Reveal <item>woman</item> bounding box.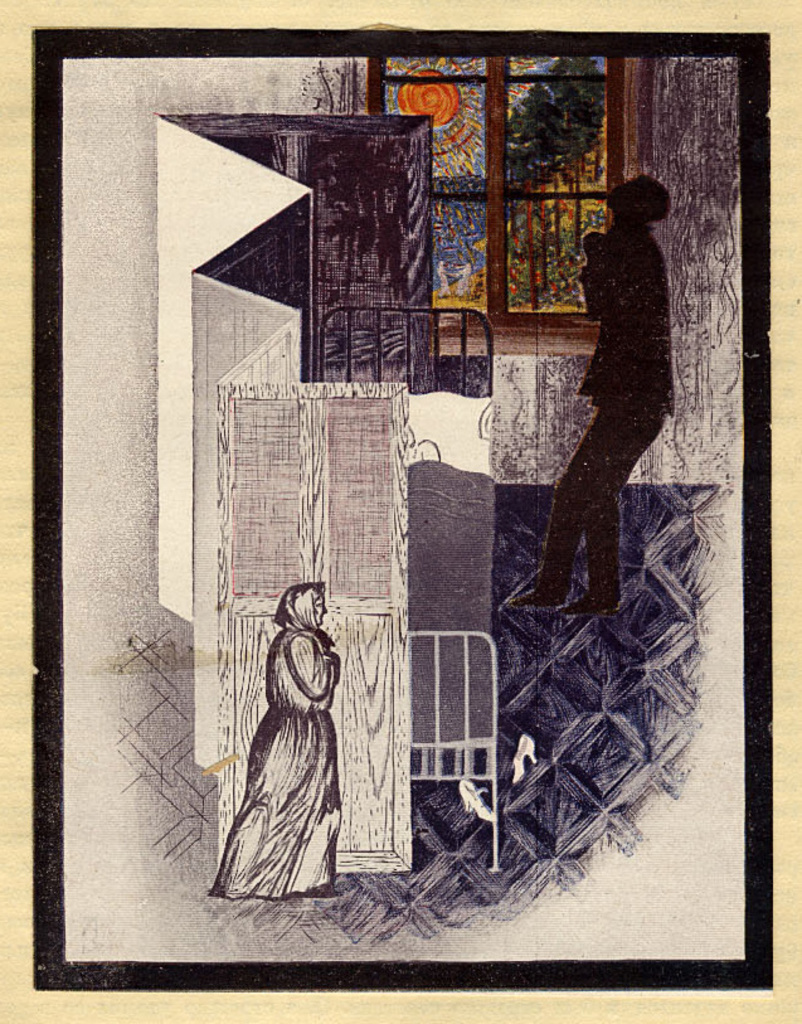
Revealed: bbox(228, 557, 349, 888).
